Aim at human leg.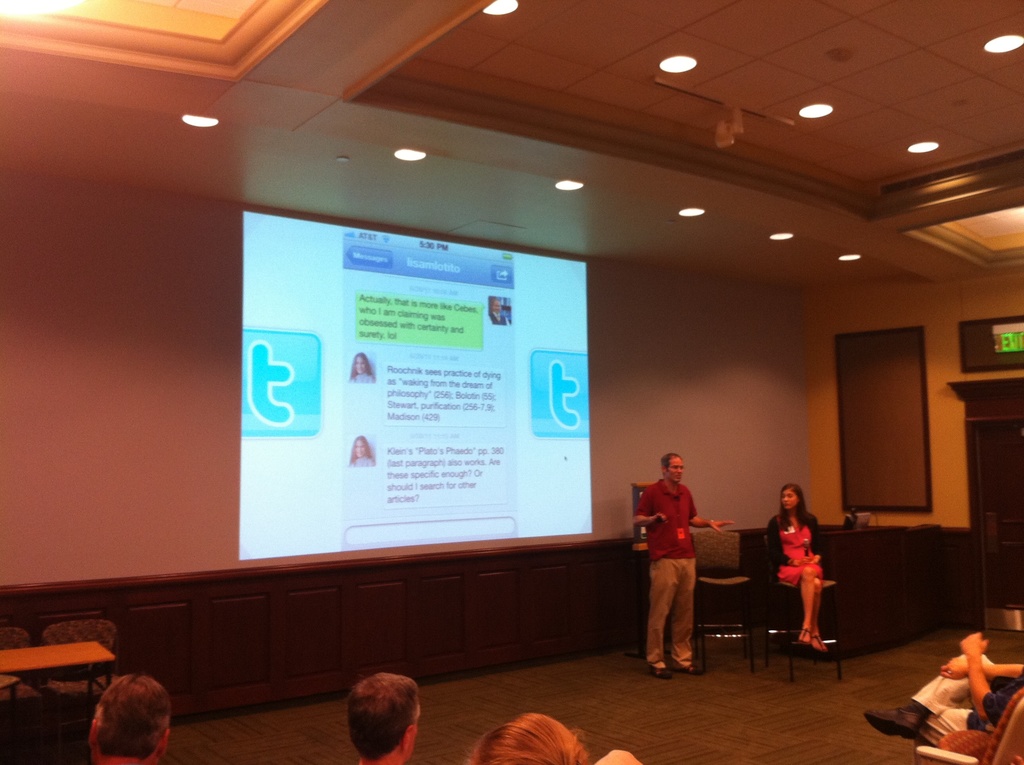
Aimed at 867,656,993,733.
